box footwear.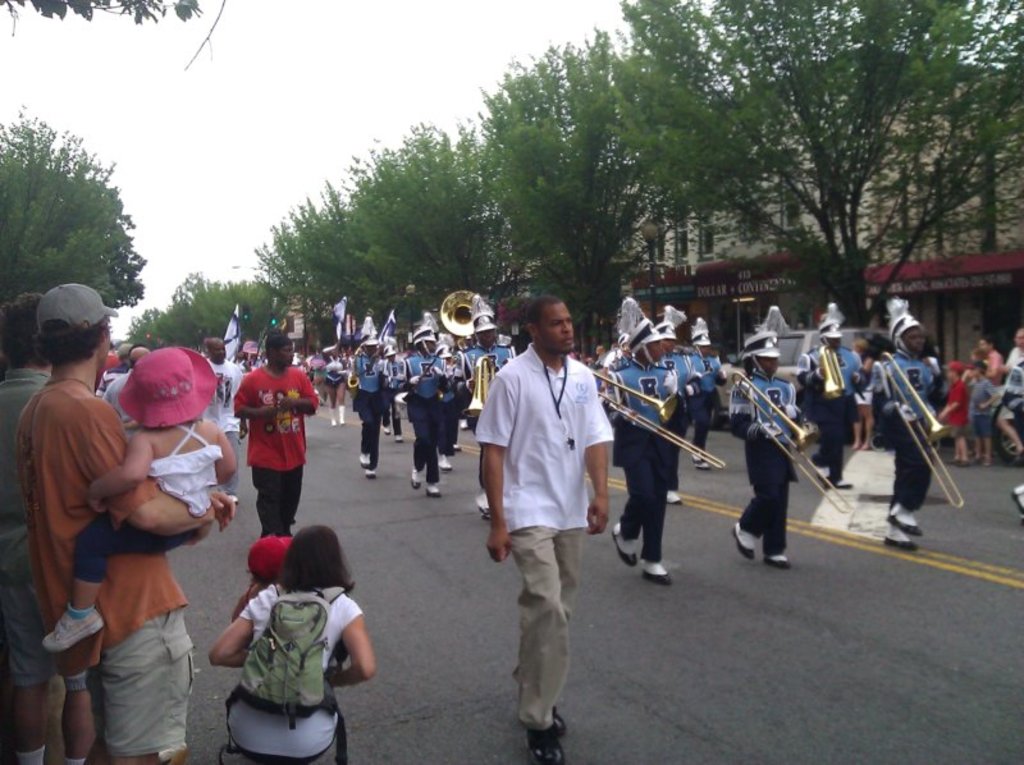
pyautogui.locateOnScreen(742, 531, 758, 558).
